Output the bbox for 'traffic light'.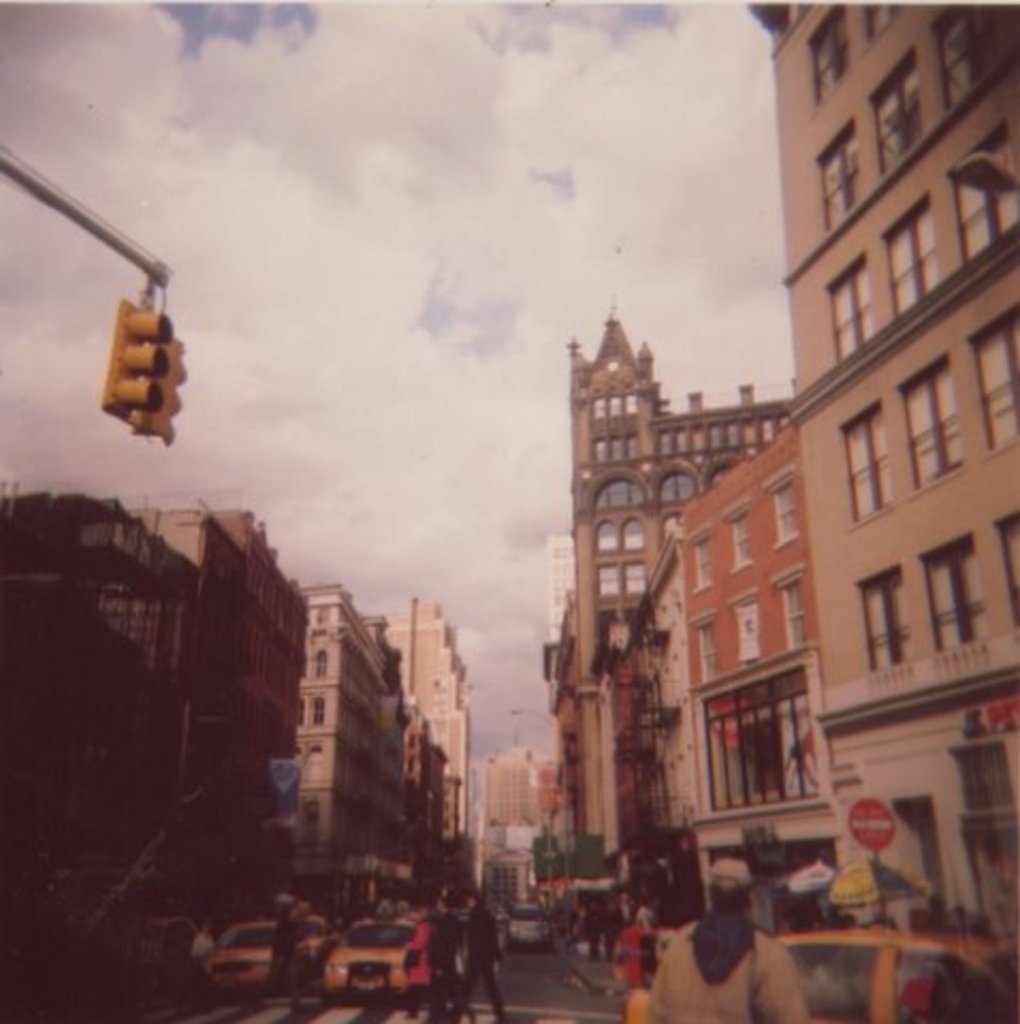
<box>137,329,188,452</box>.
